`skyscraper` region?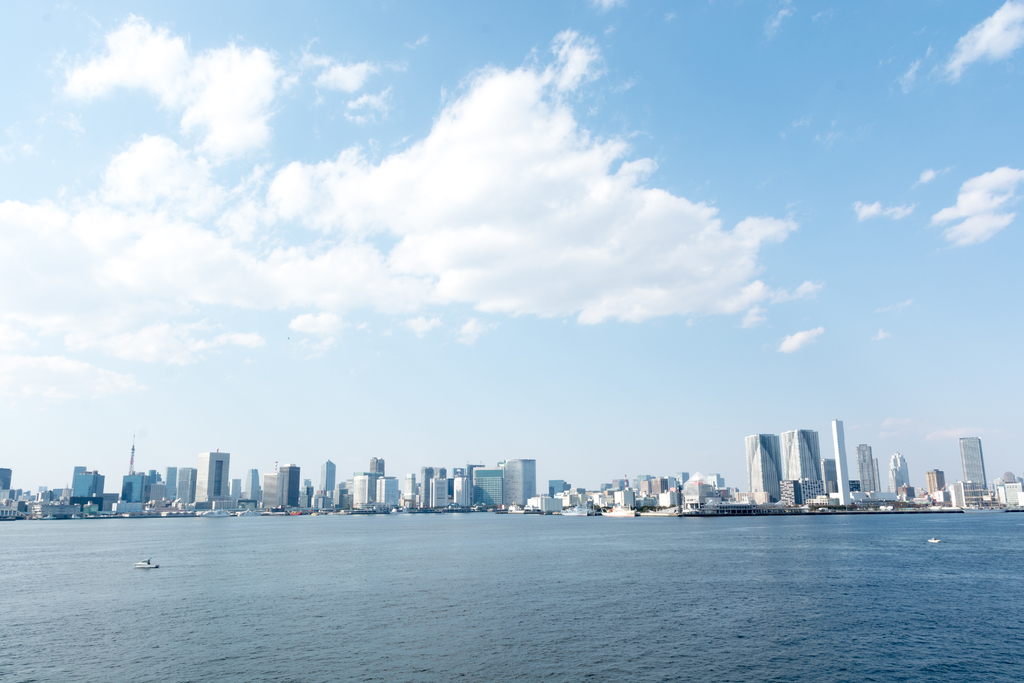
<region>166, 463, 179, 495</region>
